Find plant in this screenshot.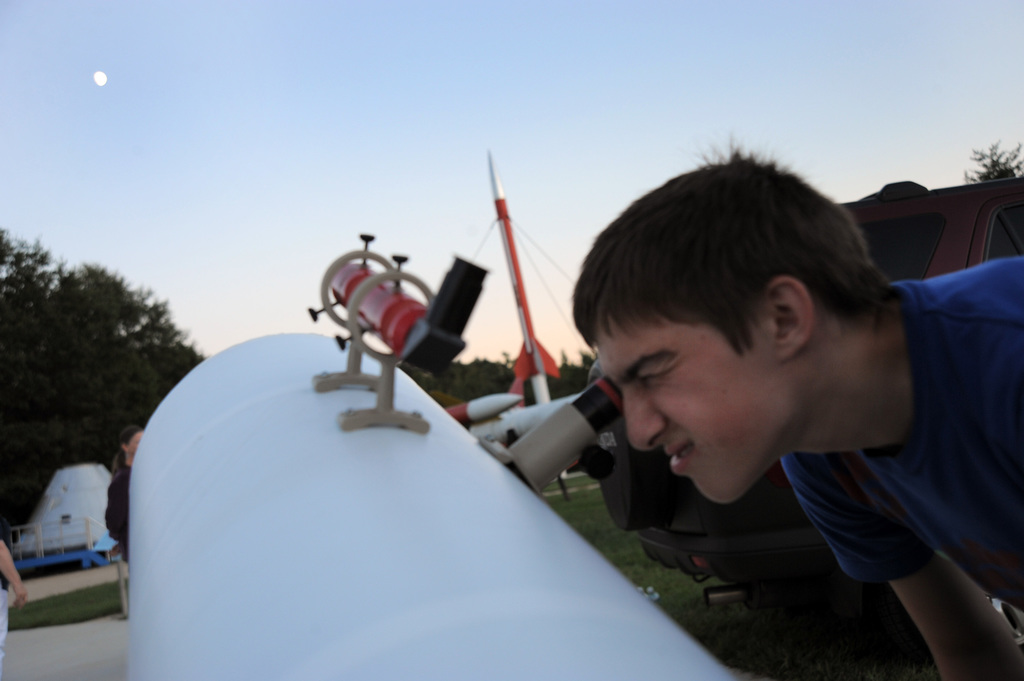
The bounding box for plant is detection(0, 229, 206, 529).
